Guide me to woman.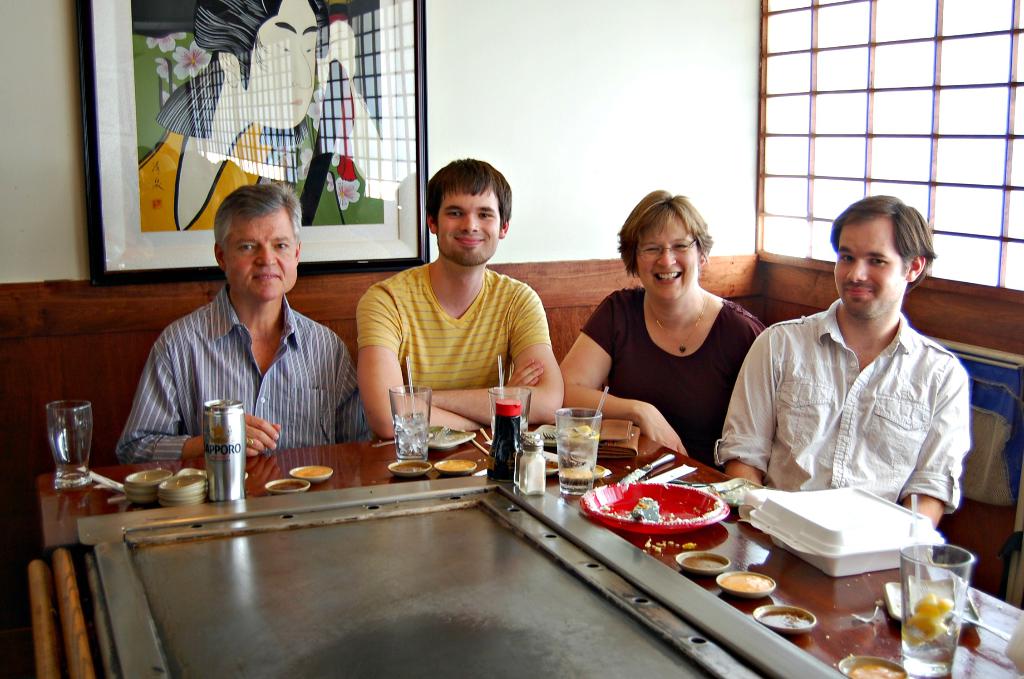
Guidance: [582, 177, 788, 484].
